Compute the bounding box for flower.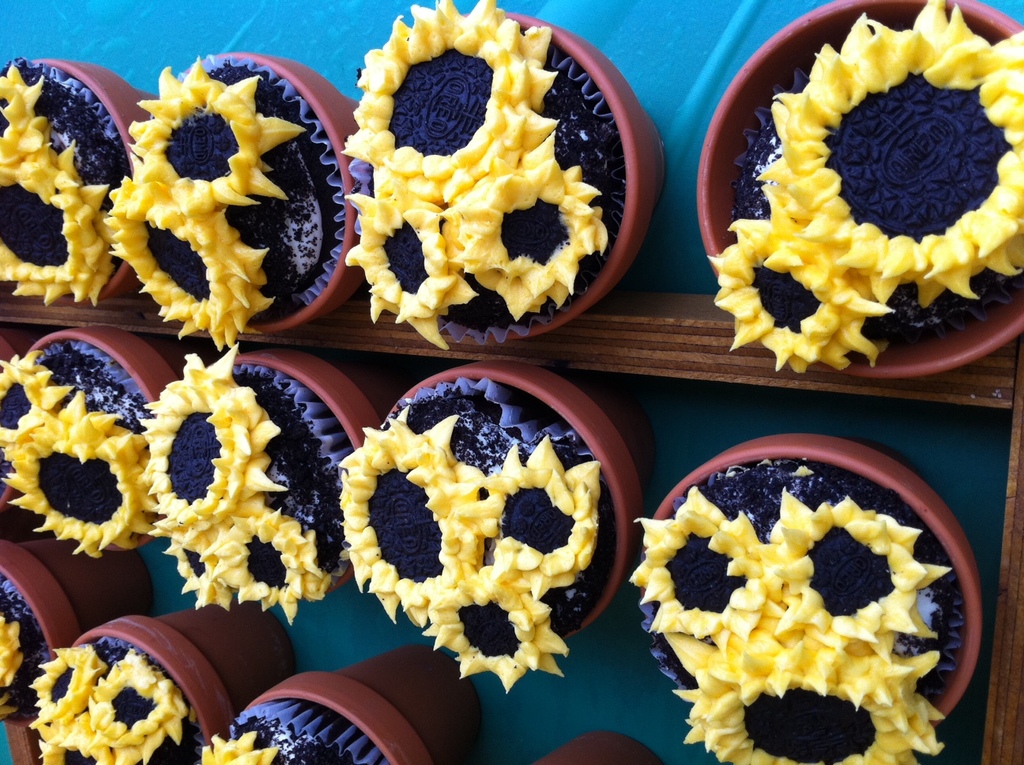
[200, 733, 282, 764].
